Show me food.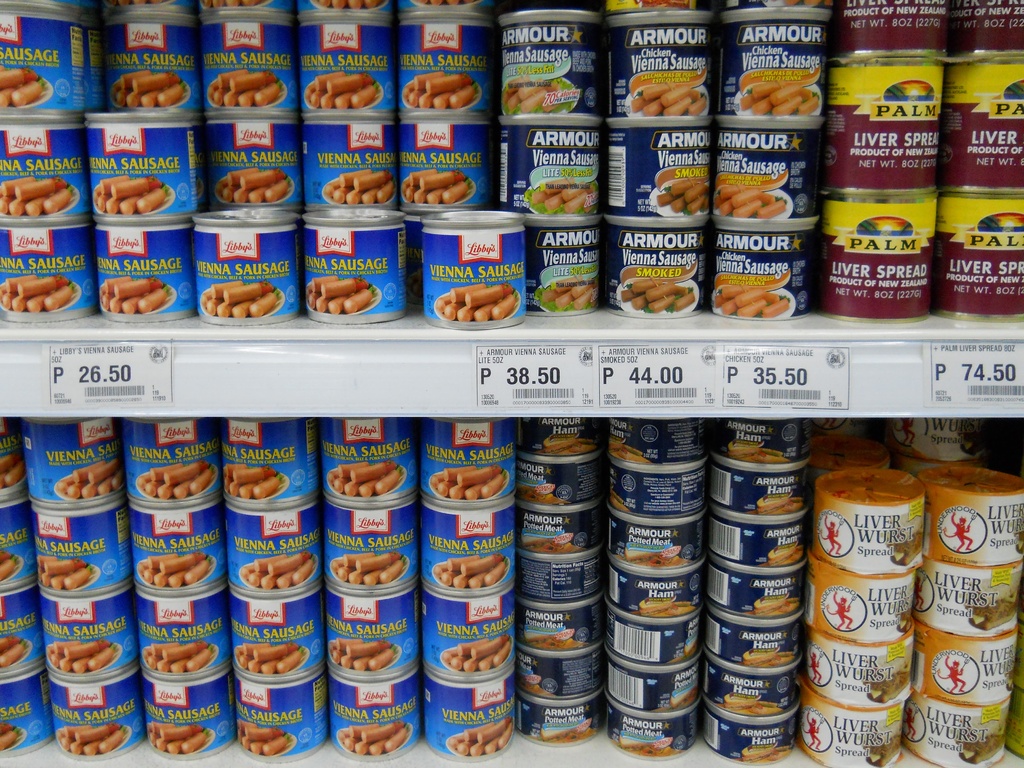
food is here: <box>323,166,396,206</box>.
